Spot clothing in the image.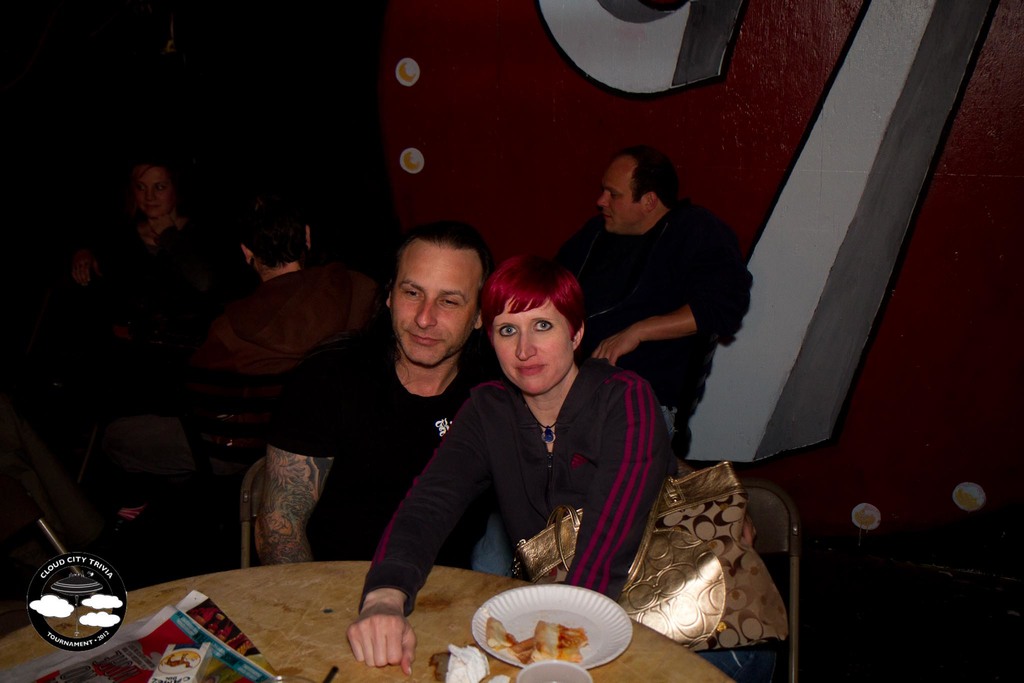
clothing found at pyautogui.locateOnScreen(358, 355, 678, 595).
